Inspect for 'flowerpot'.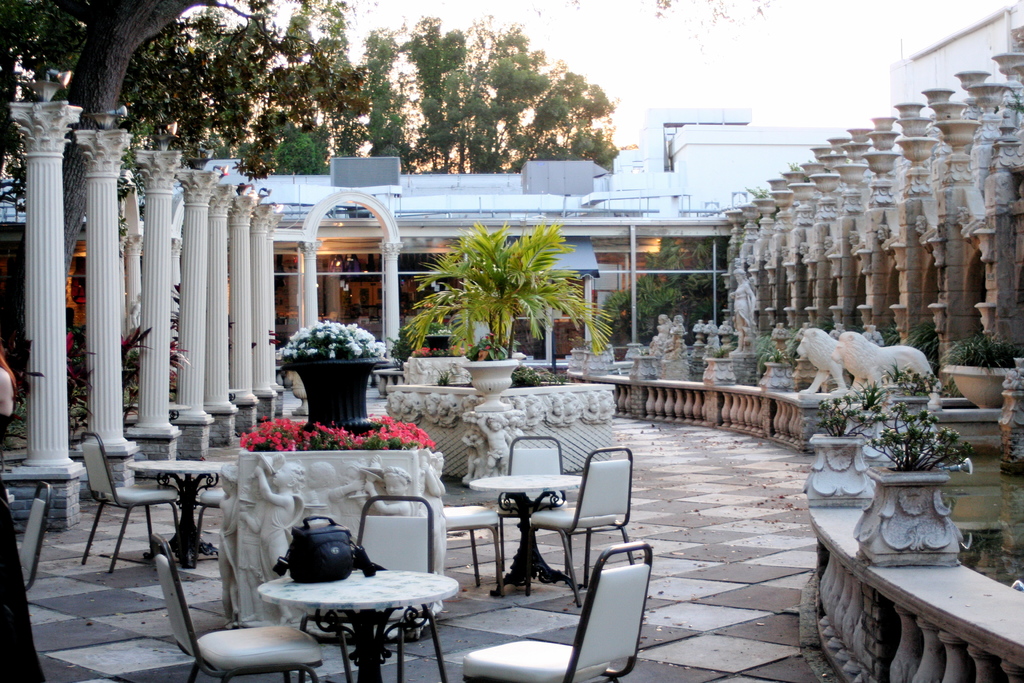
Inspection: l=852, t=457, r=967, b=572.
